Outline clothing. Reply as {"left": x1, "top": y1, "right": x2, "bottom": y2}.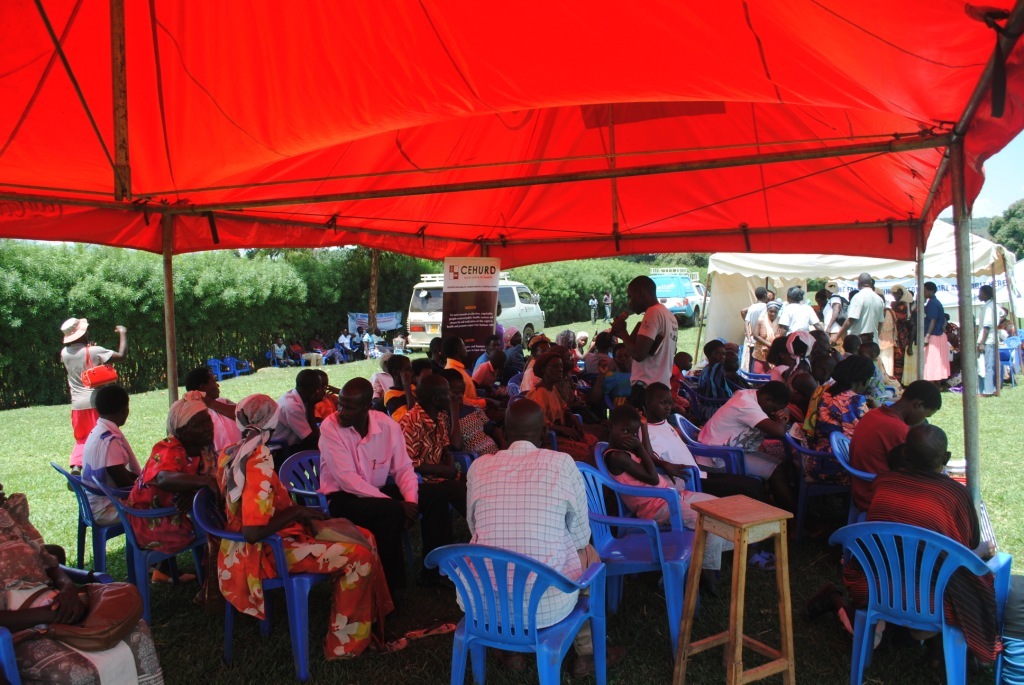
{"left": 341, "top": 330, "right": 351, "bottom": 357}.
